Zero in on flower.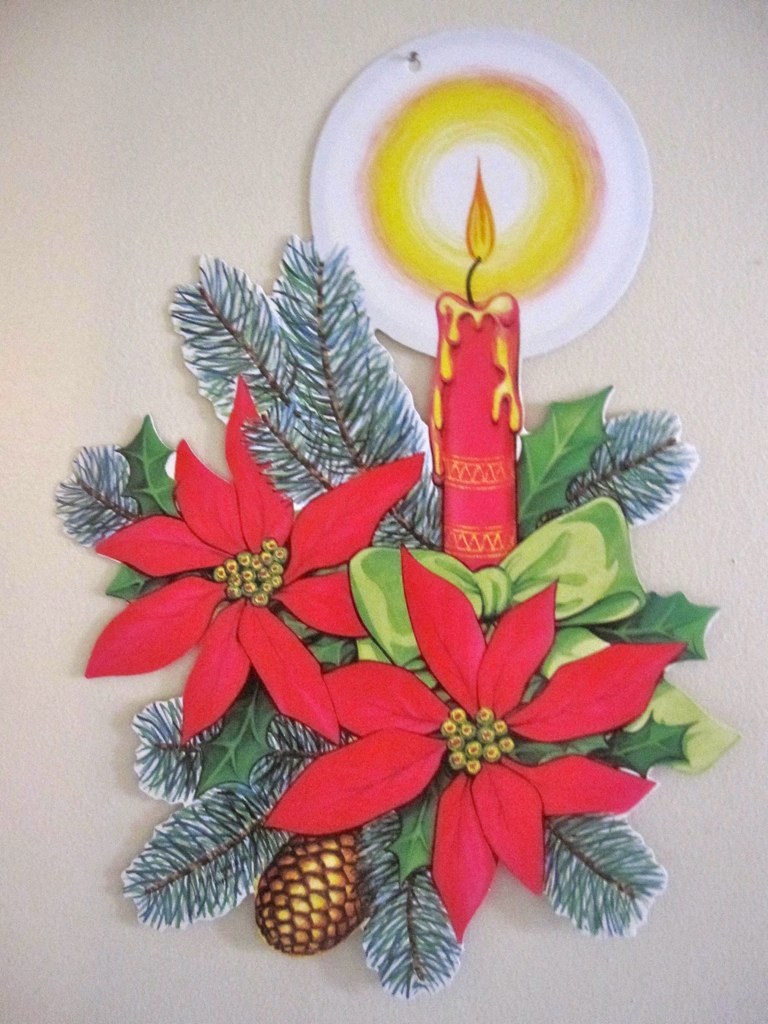
Zeroed in: [94, 373, 364, 753].
